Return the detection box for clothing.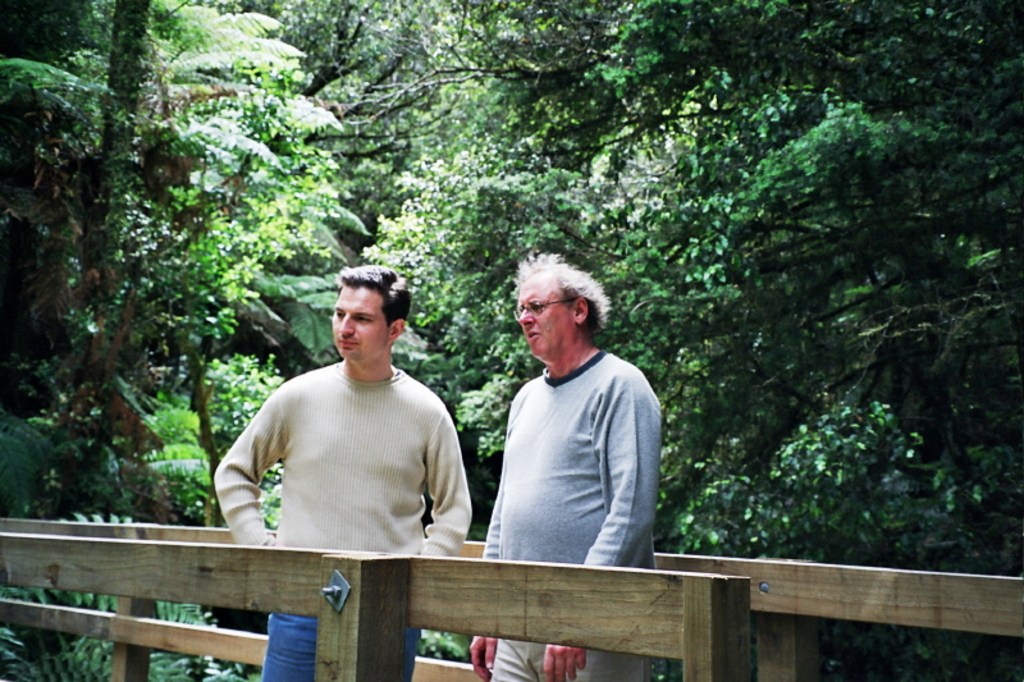
select_region(479, 348, 660, 681).
